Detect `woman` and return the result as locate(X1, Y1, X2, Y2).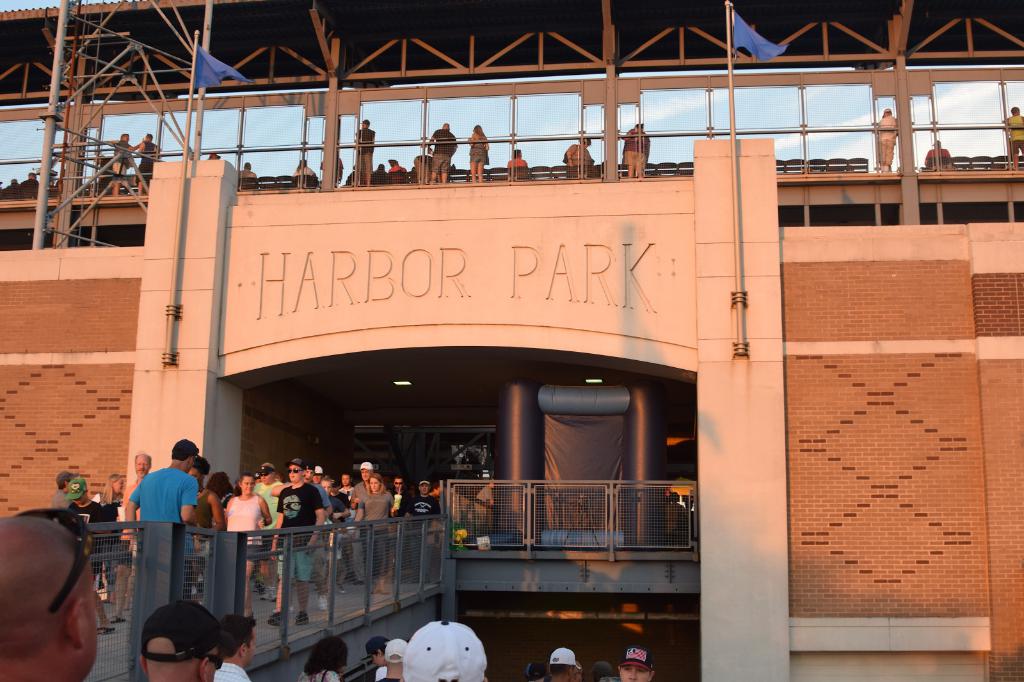
locate(467, 124, 490, 182).
